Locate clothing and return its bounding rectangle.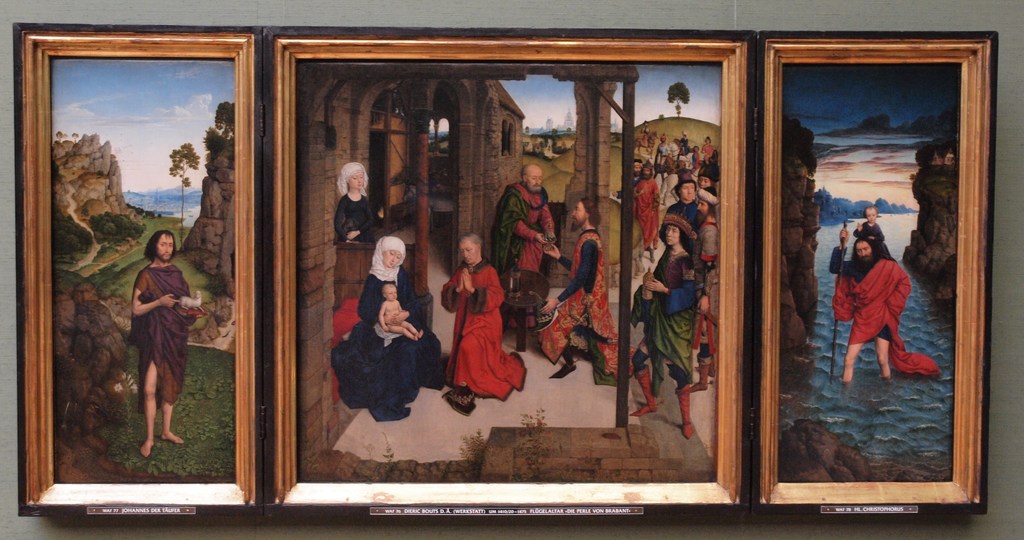
detection(630, 242, 694, 386).
